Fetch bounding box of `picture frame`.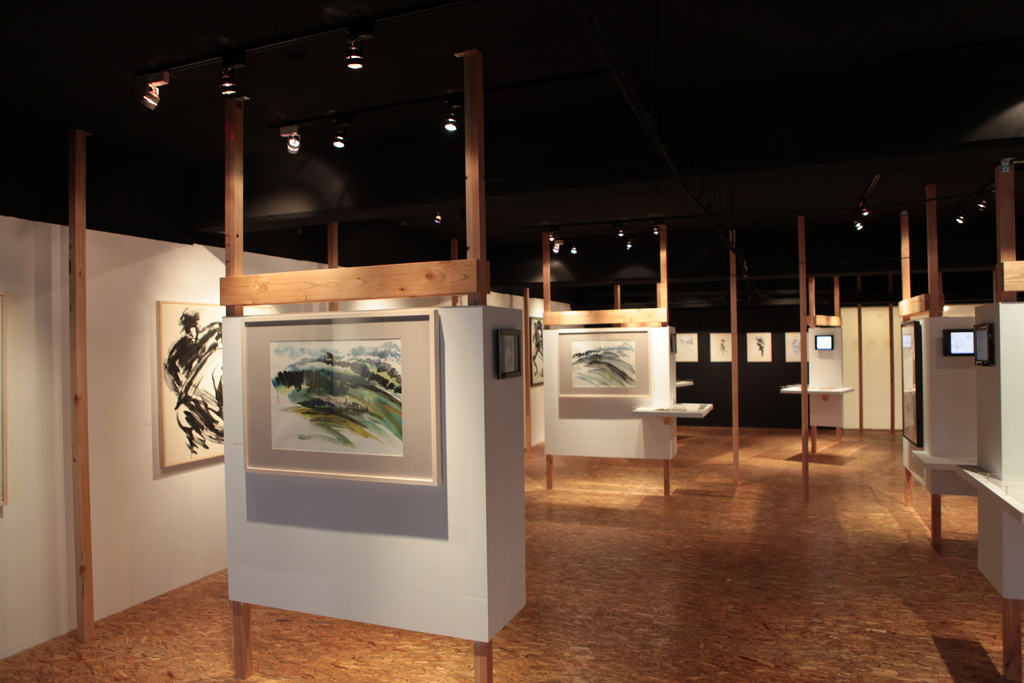
Bbox: (496,330,521,378).
